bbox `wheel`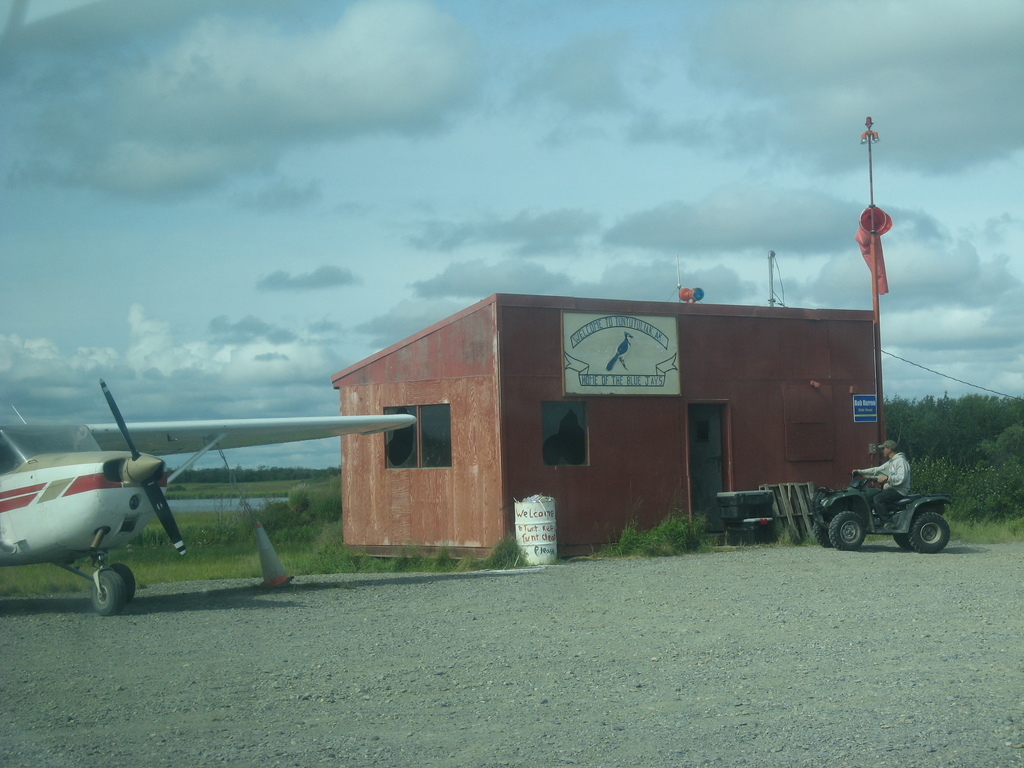
rect(831, 512, 863, 549)
